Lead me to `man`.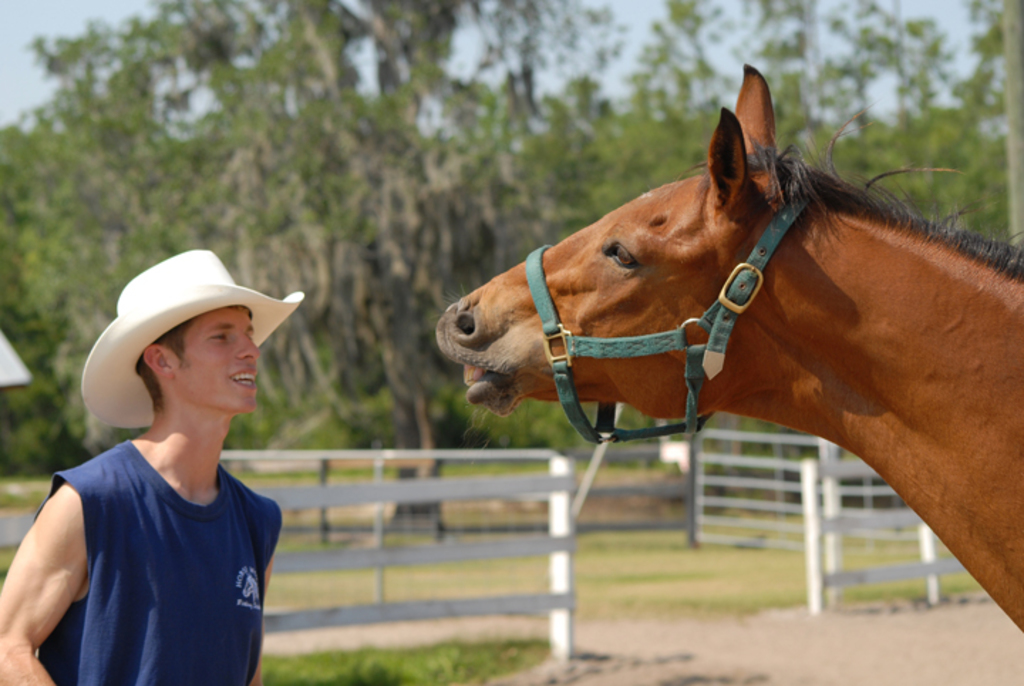
Lead to Rect(4, 249, 307, 685).
